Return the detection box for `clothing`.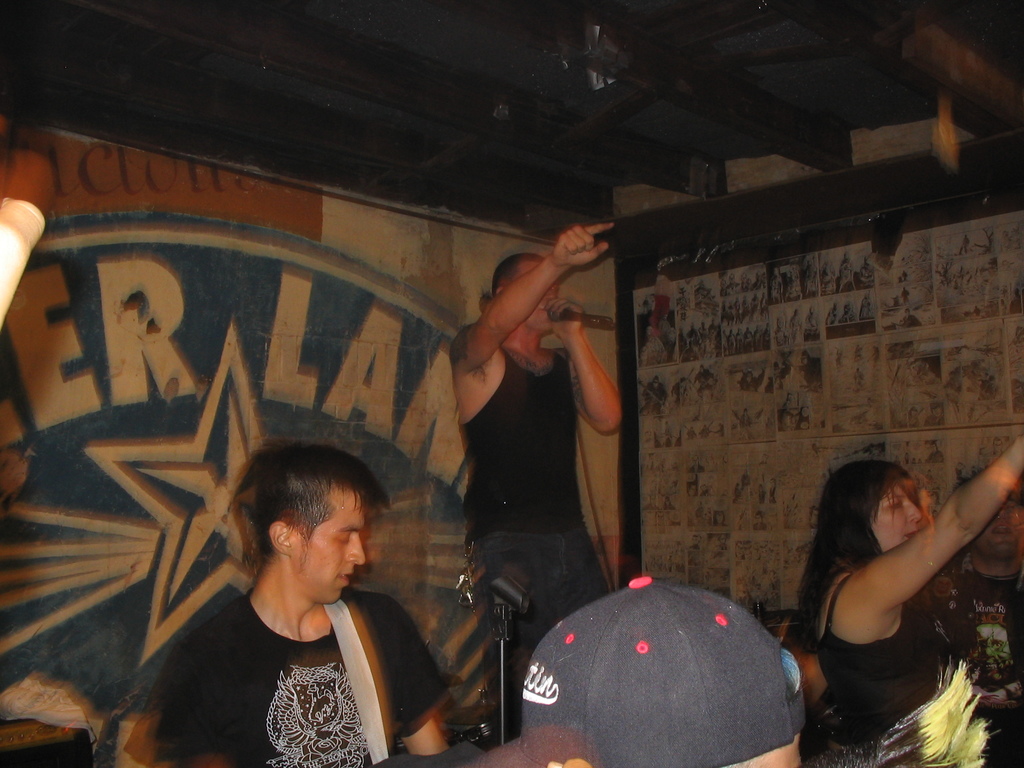
157, 588, 447, 767.
